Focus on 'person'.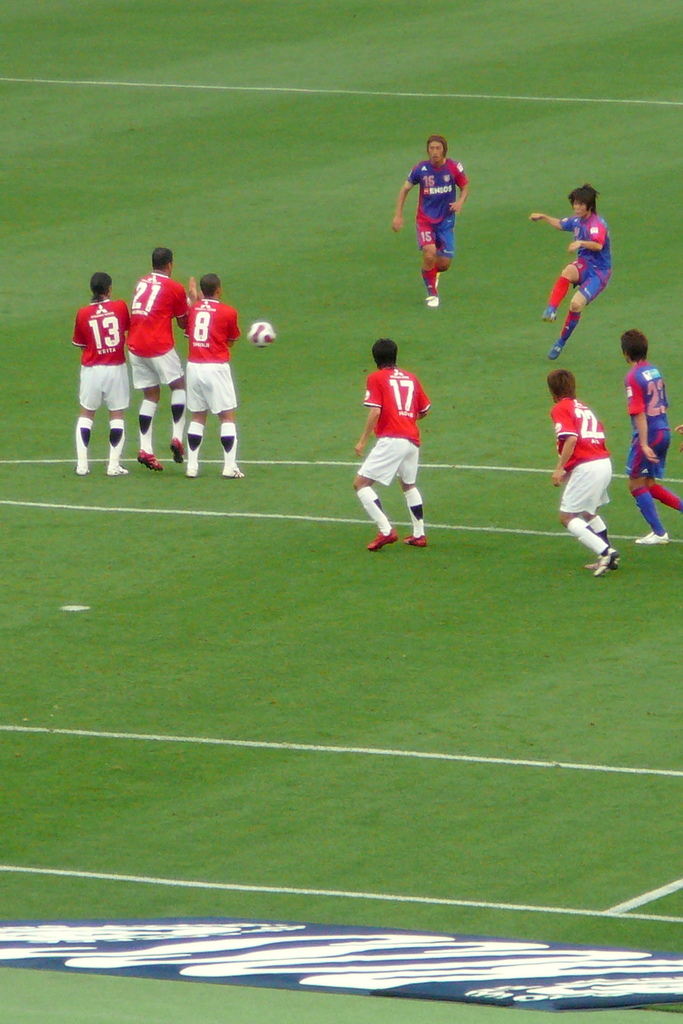
Focused at pyautogui.locateOnScreen(125, 252, 191, 472).
